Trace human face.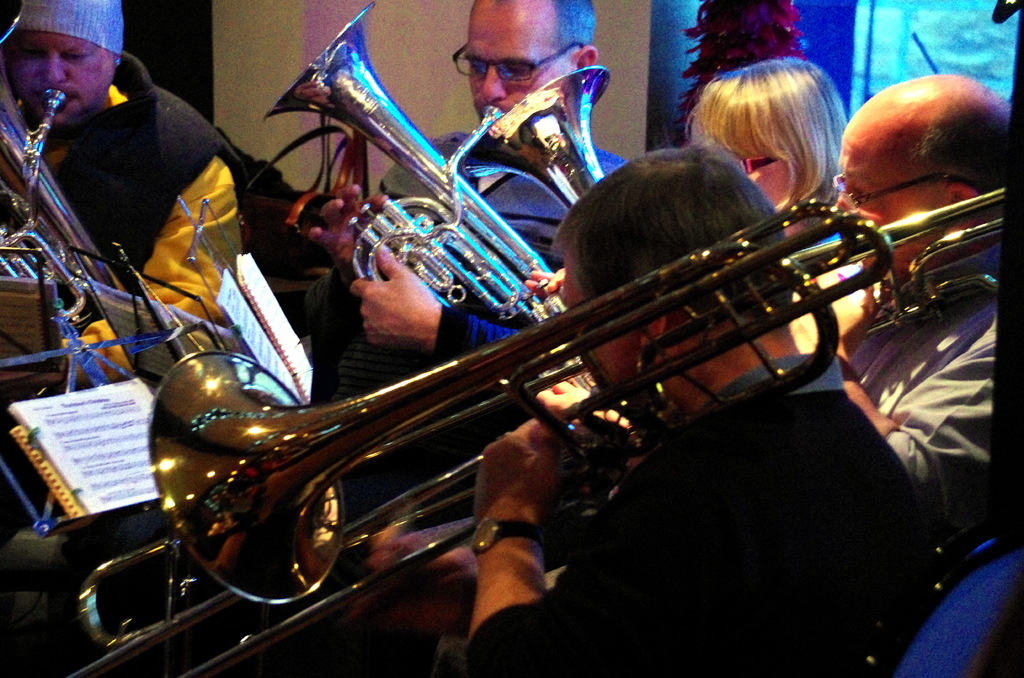
Traced to box=[827, 129, 936, 260].
